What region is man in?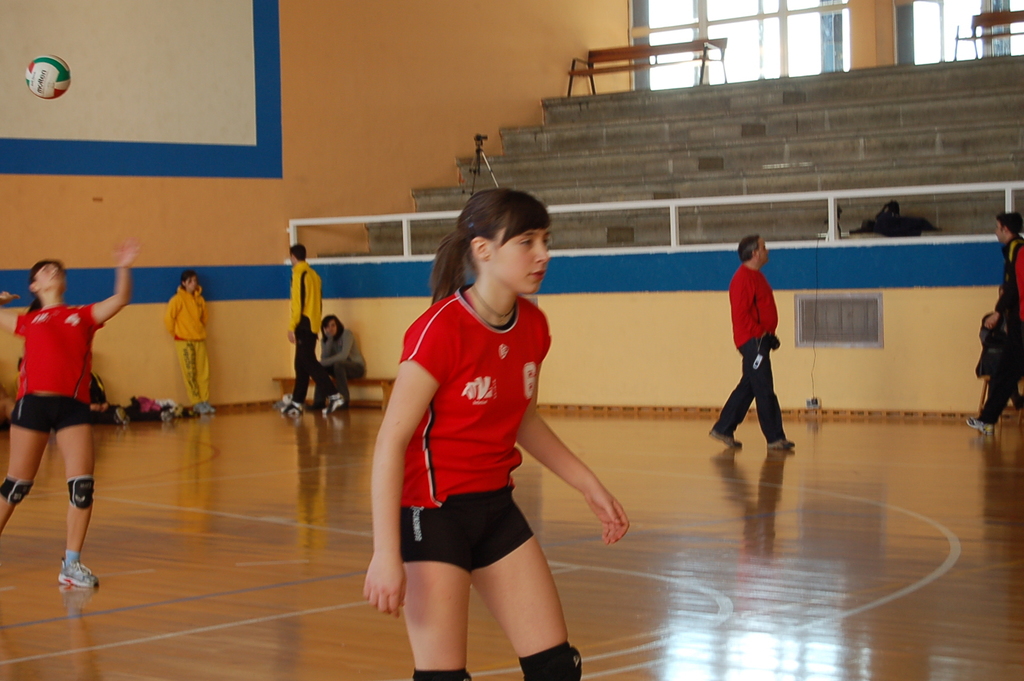
l=707, t=230, r=799, b=455.
